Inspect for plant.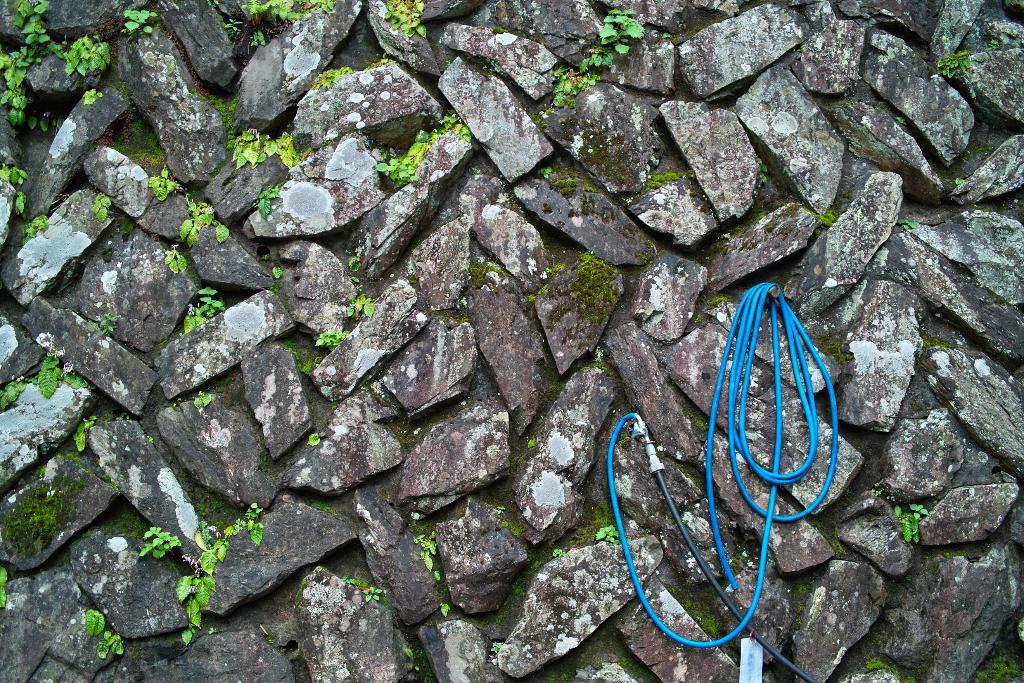
Inspection: <box>688,611,721,639</box>.
